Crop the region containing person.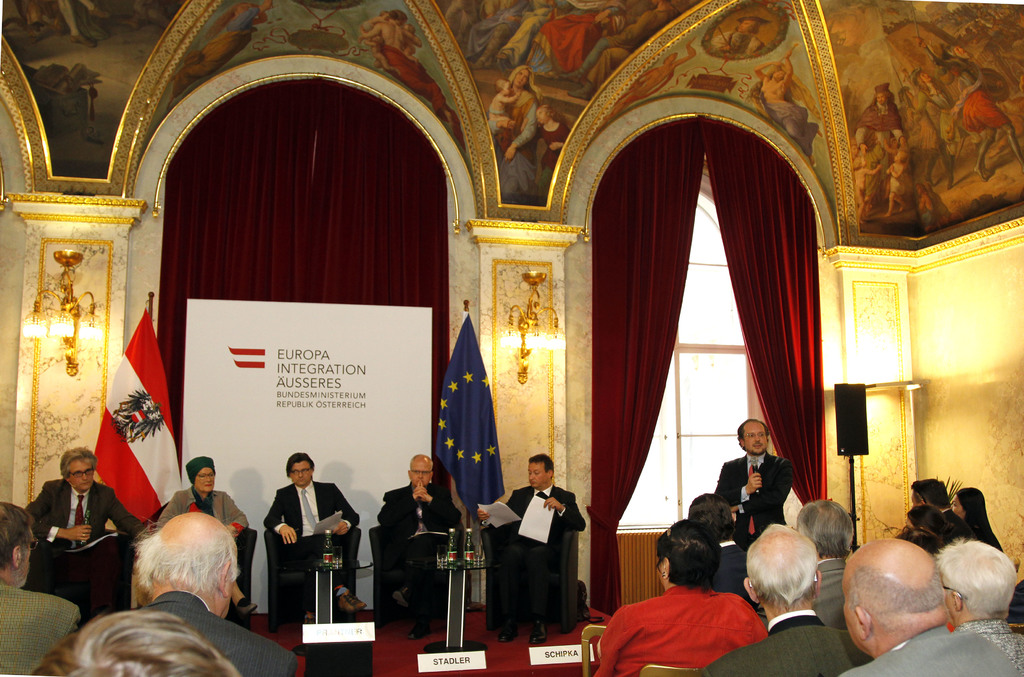
Crop region: [478,455,588,642].
